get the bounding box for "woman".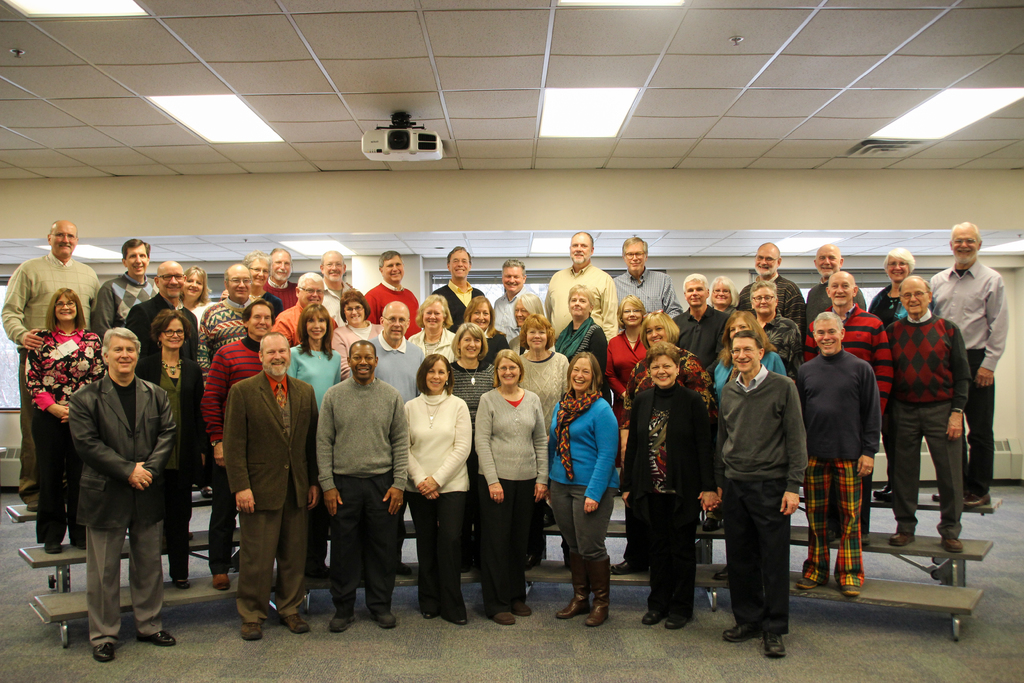
region(621, 345, 713, 632).
